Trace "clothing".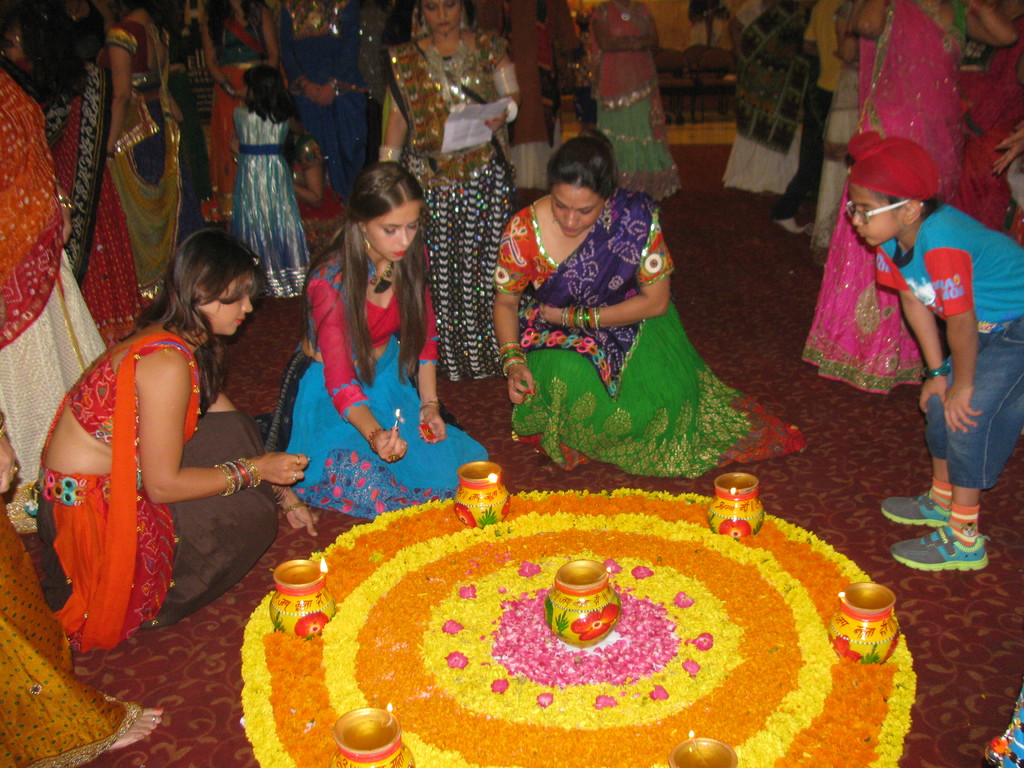
Traced to select_region(0, 422, 139, 767).
